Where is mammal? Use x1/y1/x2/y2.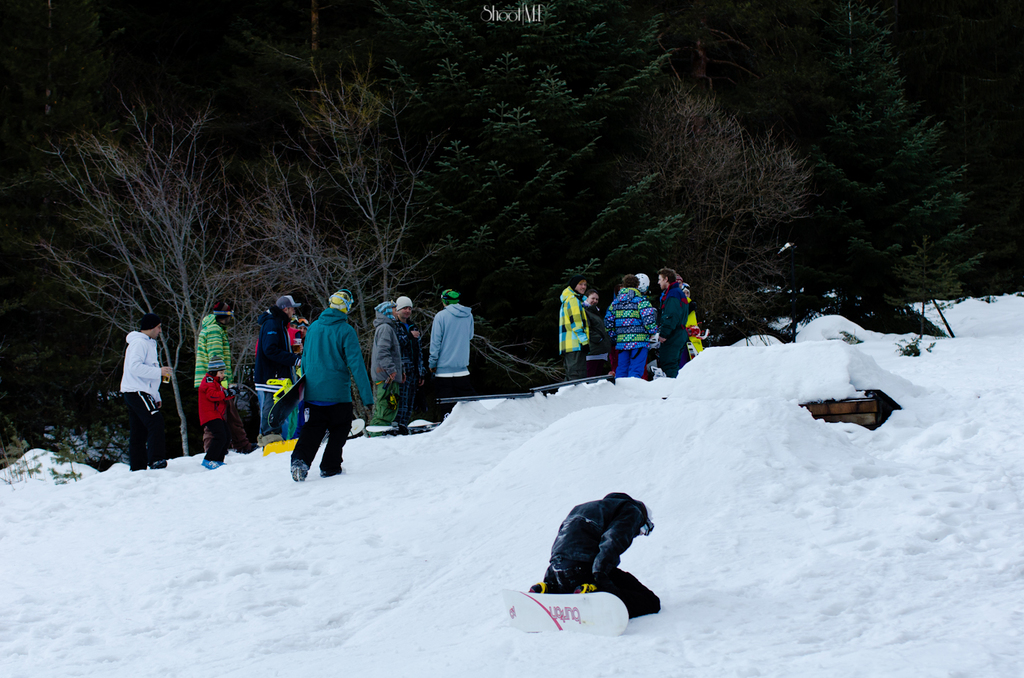
396/292/421/429.
